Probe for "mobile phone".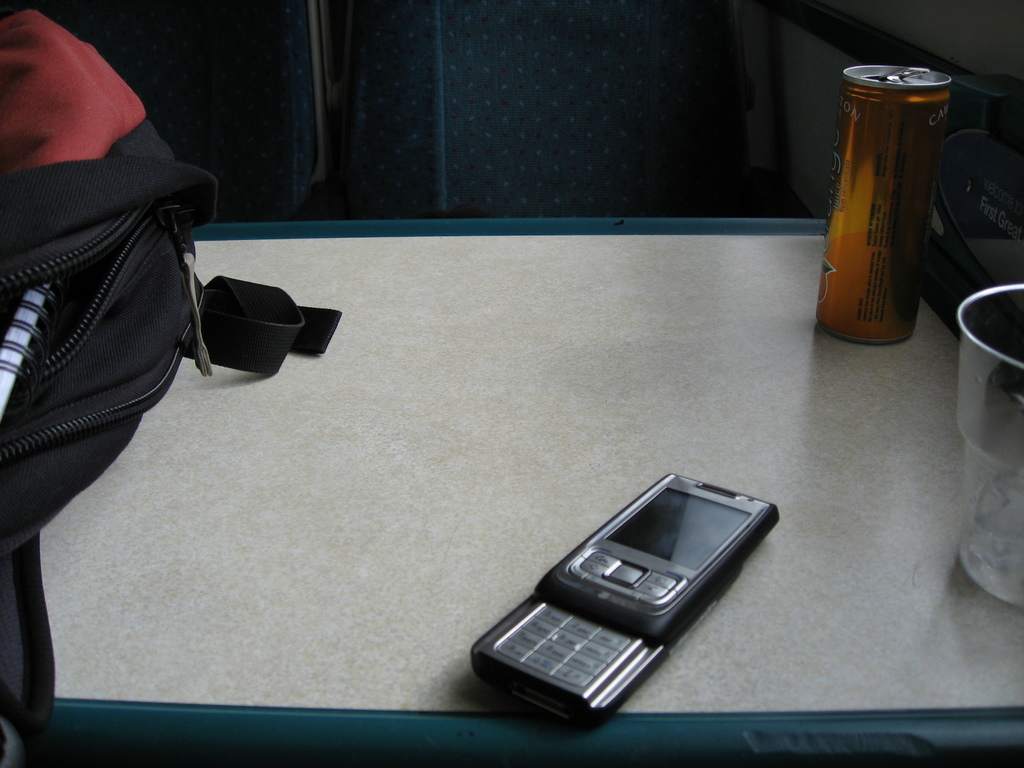
Probe result: x1=457, y1=480, x2=785, y2=722.
